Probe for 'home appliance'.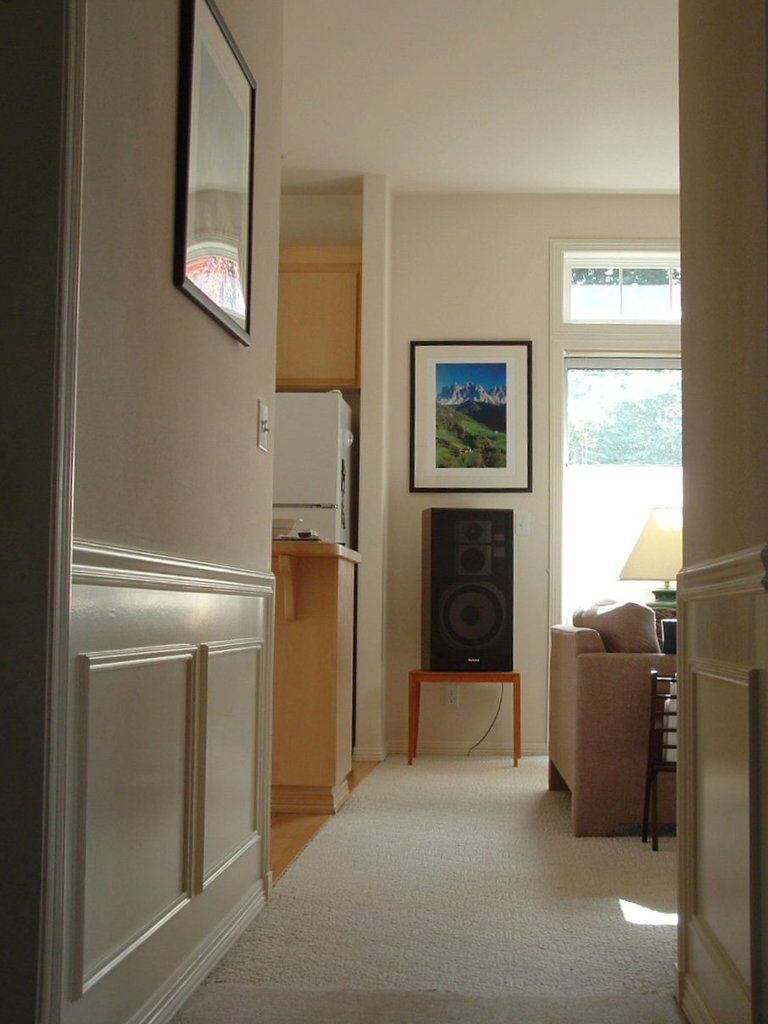
Probe result: [620,507,685,602].
